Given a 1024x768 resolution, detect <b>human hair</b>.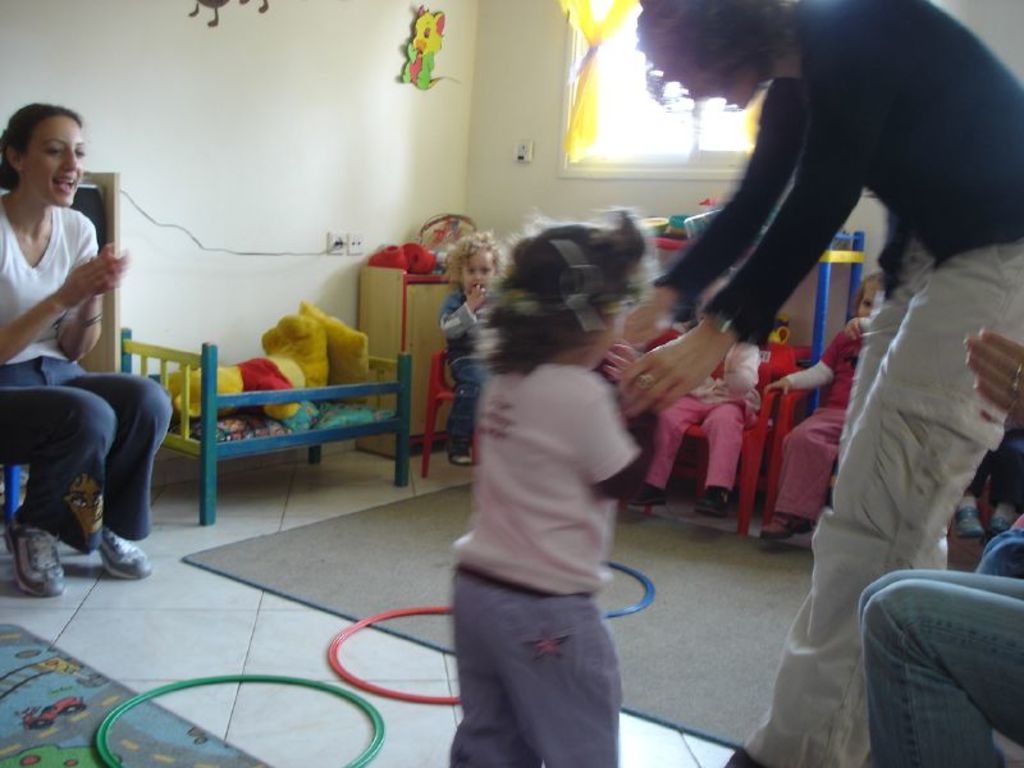
bbox=(443, 228, 503, 278).
